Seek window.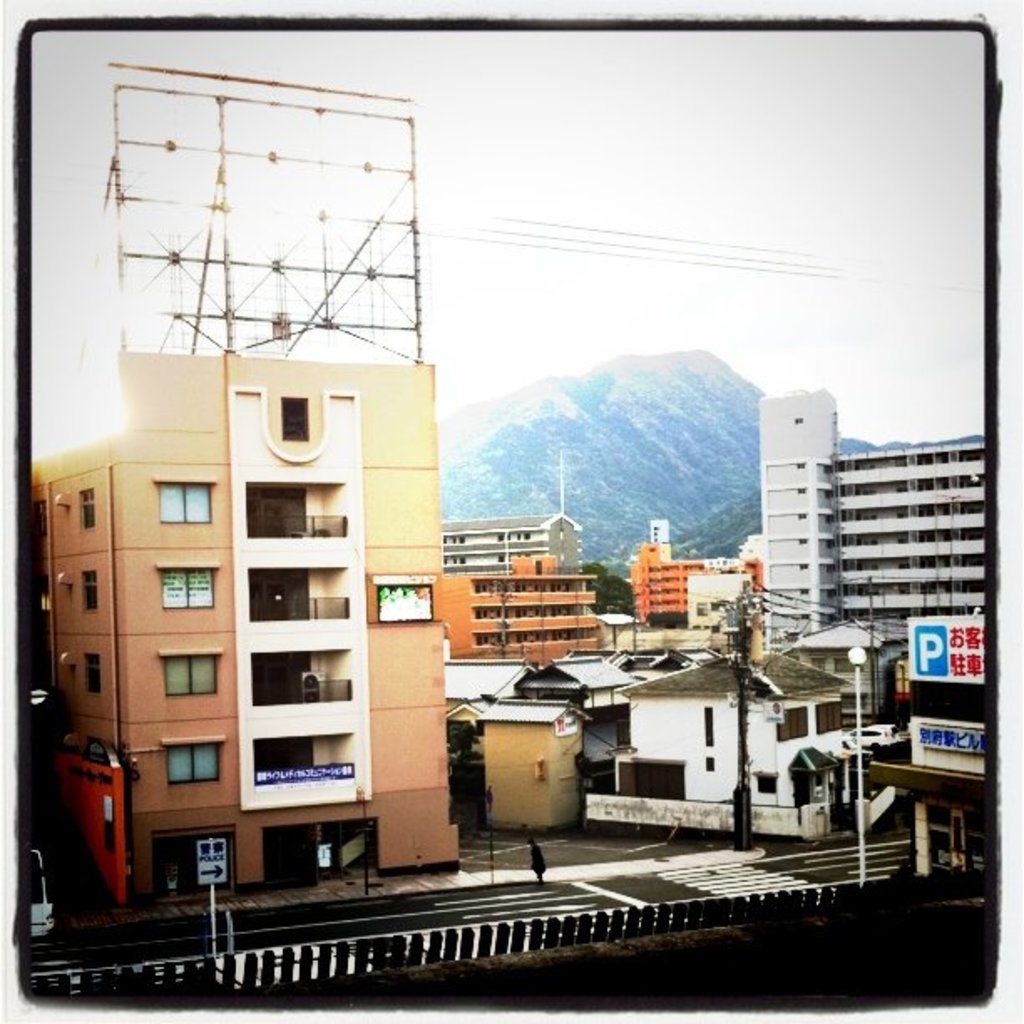
(x1=805, y1=694, x2=850, y2=738).
